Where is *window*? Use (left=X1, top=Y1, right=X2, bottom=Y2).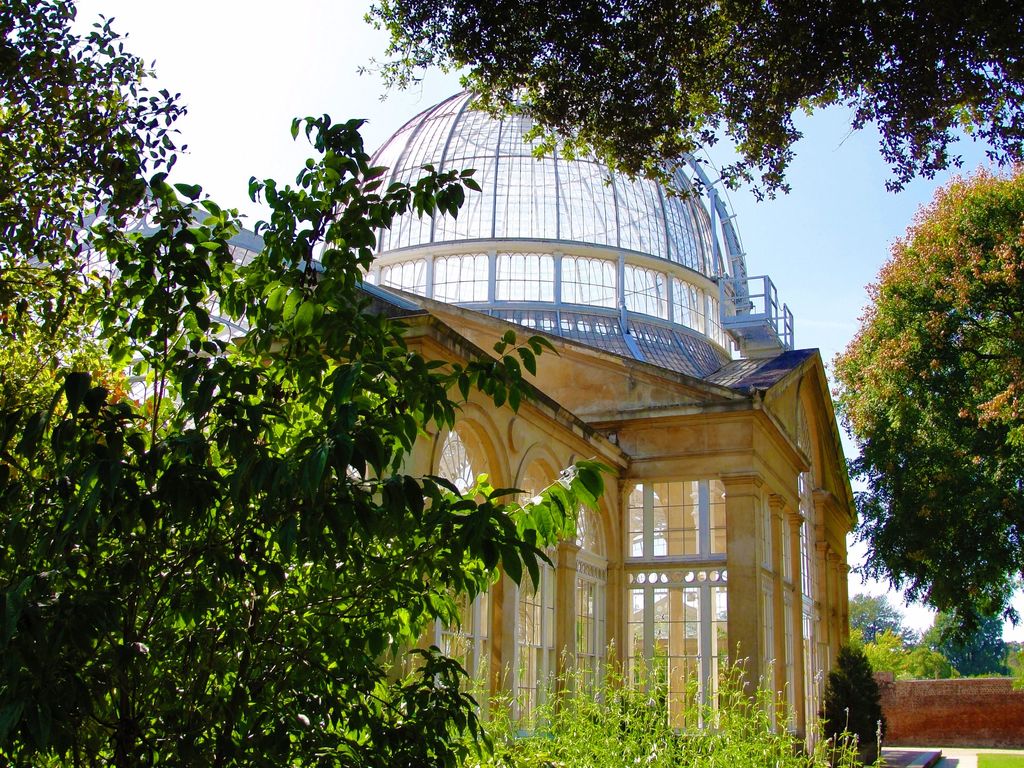
(left=598, top=410, right=753, bottom=659).
